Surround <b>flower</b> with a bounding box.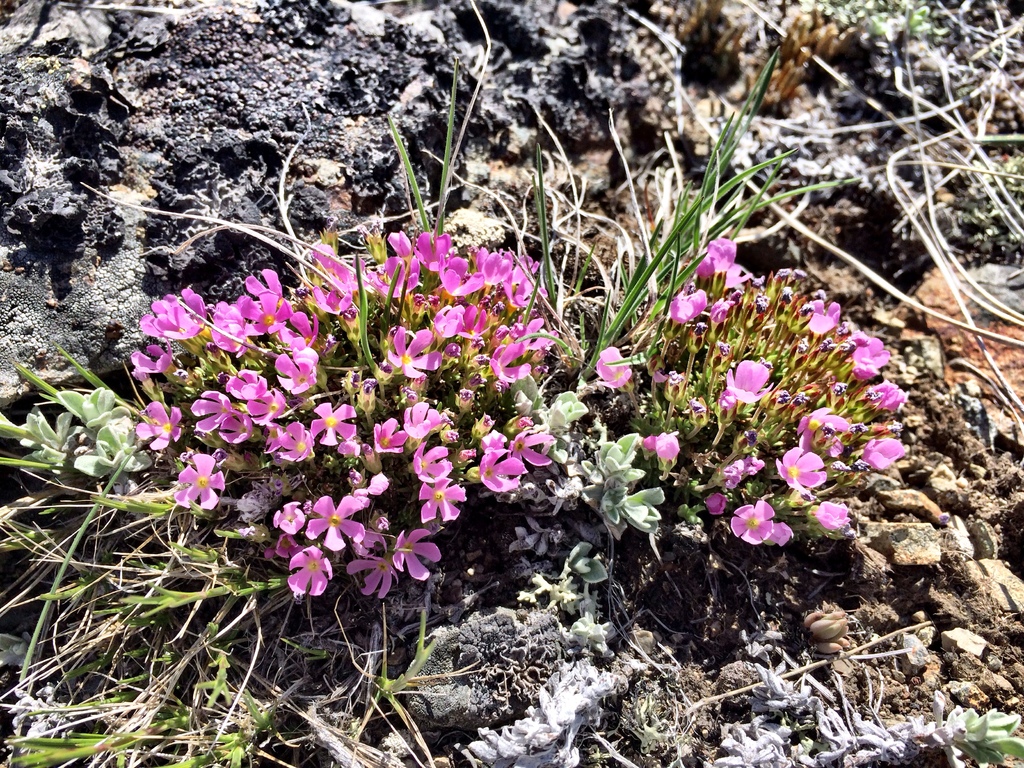
468,420,546,512.
